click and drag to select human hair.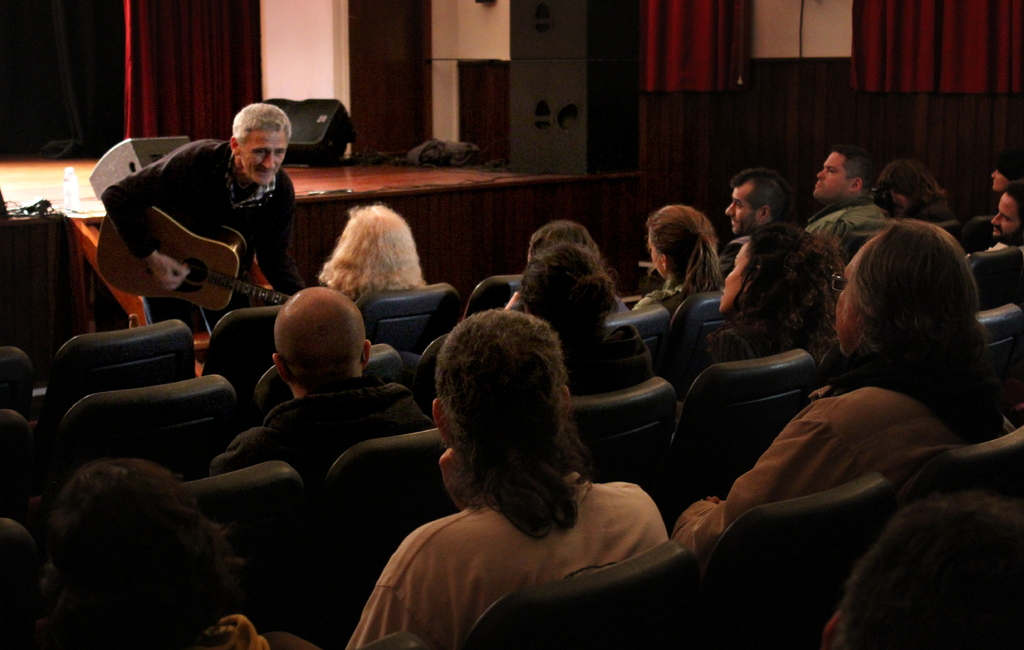
Selection: <region>843, 216, 977, 414</region>.
